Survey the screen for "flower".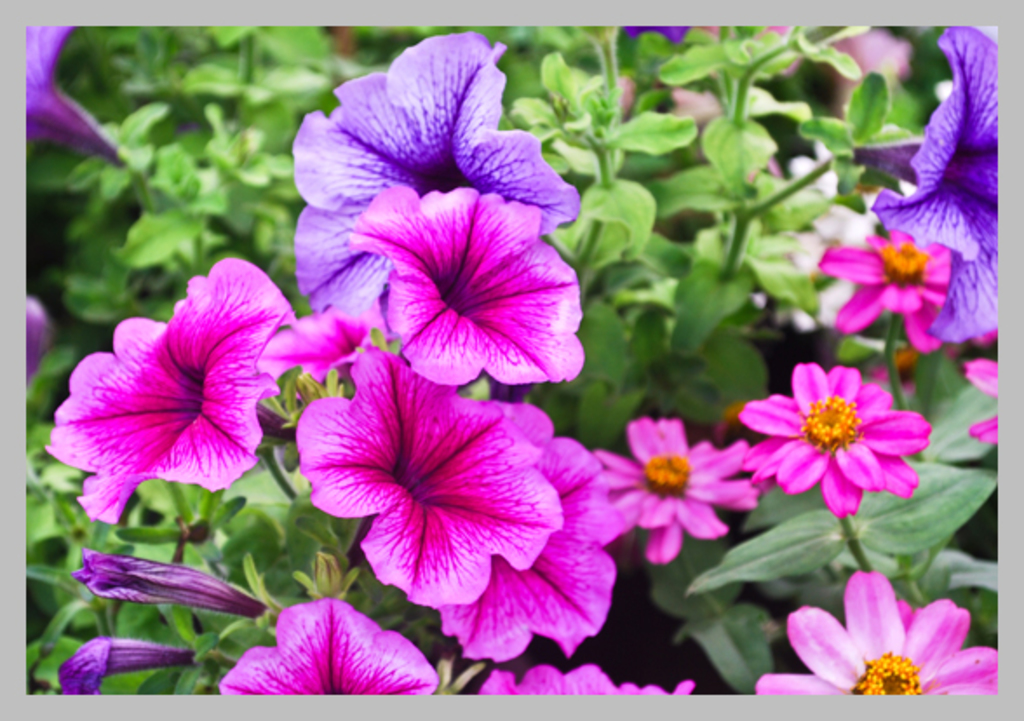
Survey found: BBox(474, 662, 697, 695).
